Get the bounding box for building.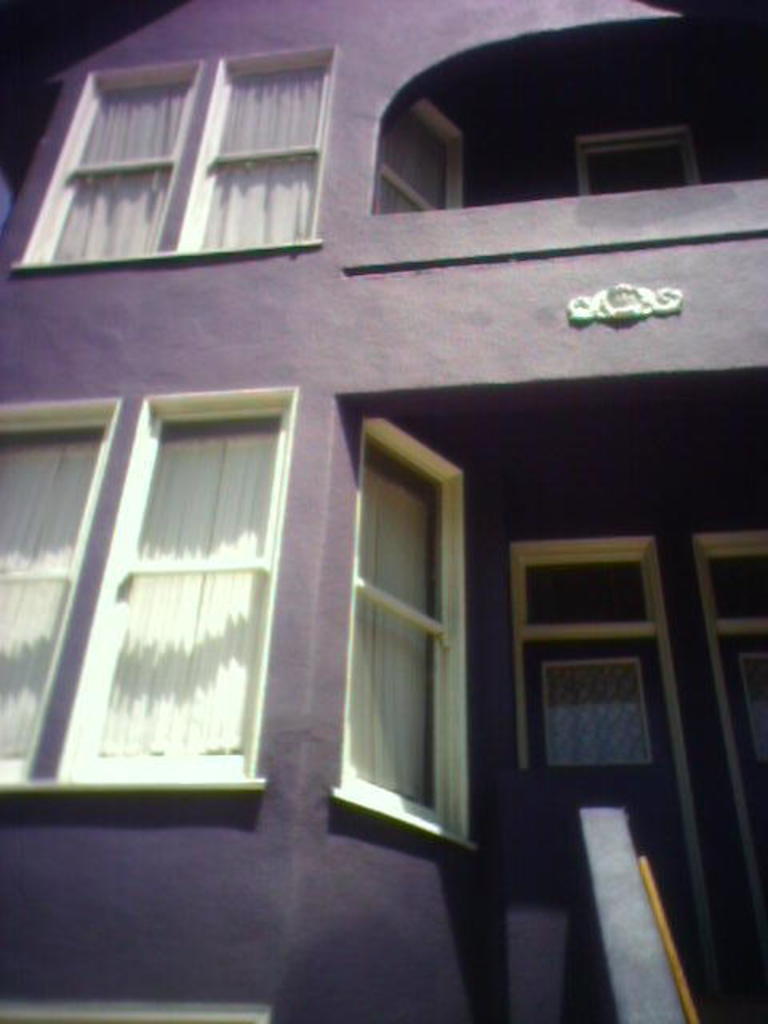
box(0, 0, 766, 1022).
